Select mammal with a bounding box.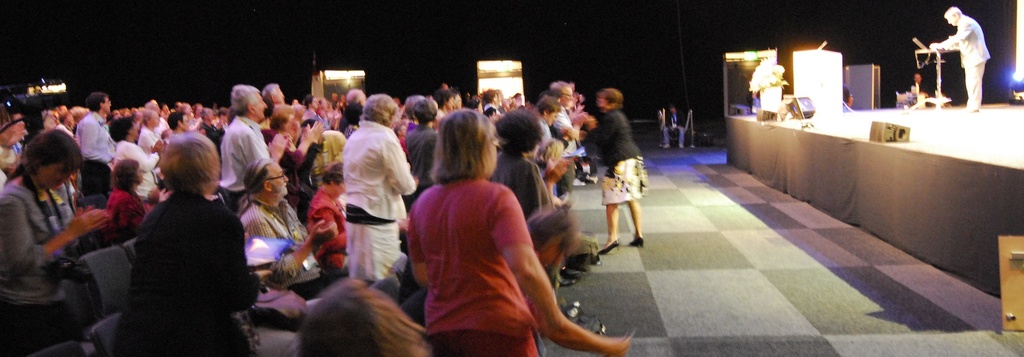
598/84/646/258.
